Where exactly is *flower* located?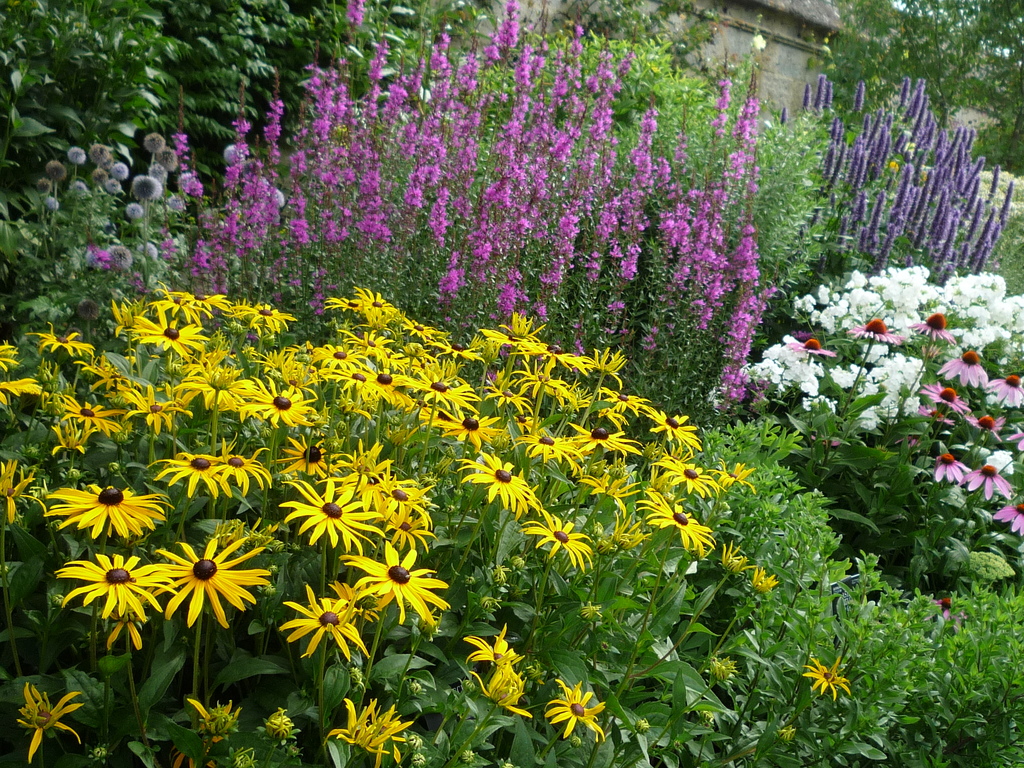
Its bounding box is <region>789, 340, 834, 357</region>.
